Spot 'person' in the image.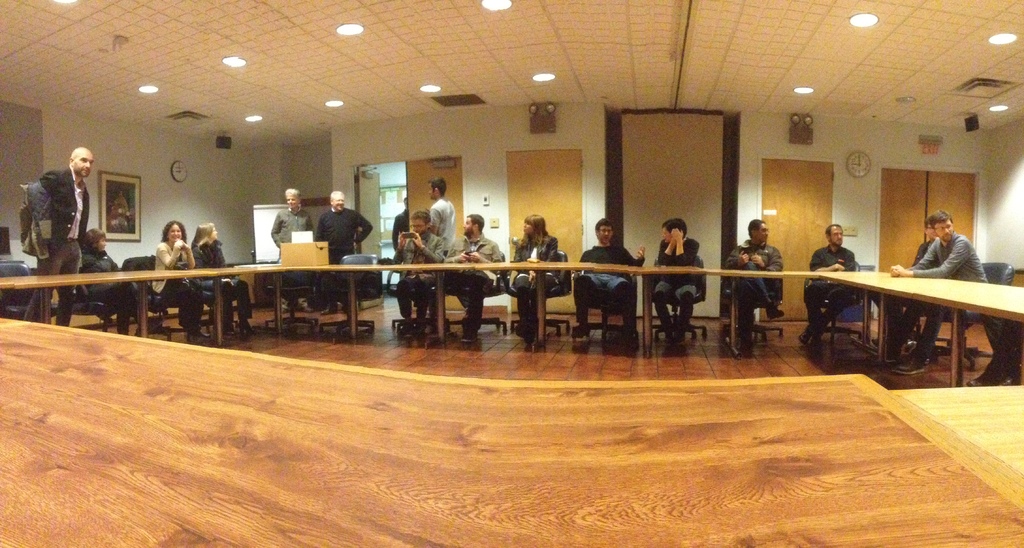
'person' found at bbox(193, 217, 250, 338).
